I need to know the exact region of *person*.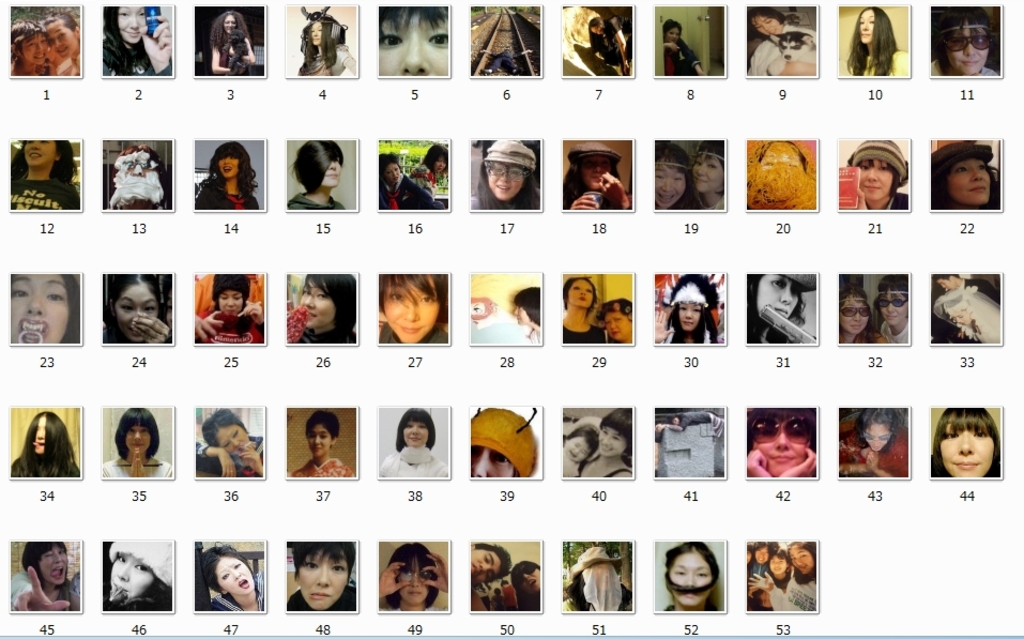
Region: 485,148,534,203.
